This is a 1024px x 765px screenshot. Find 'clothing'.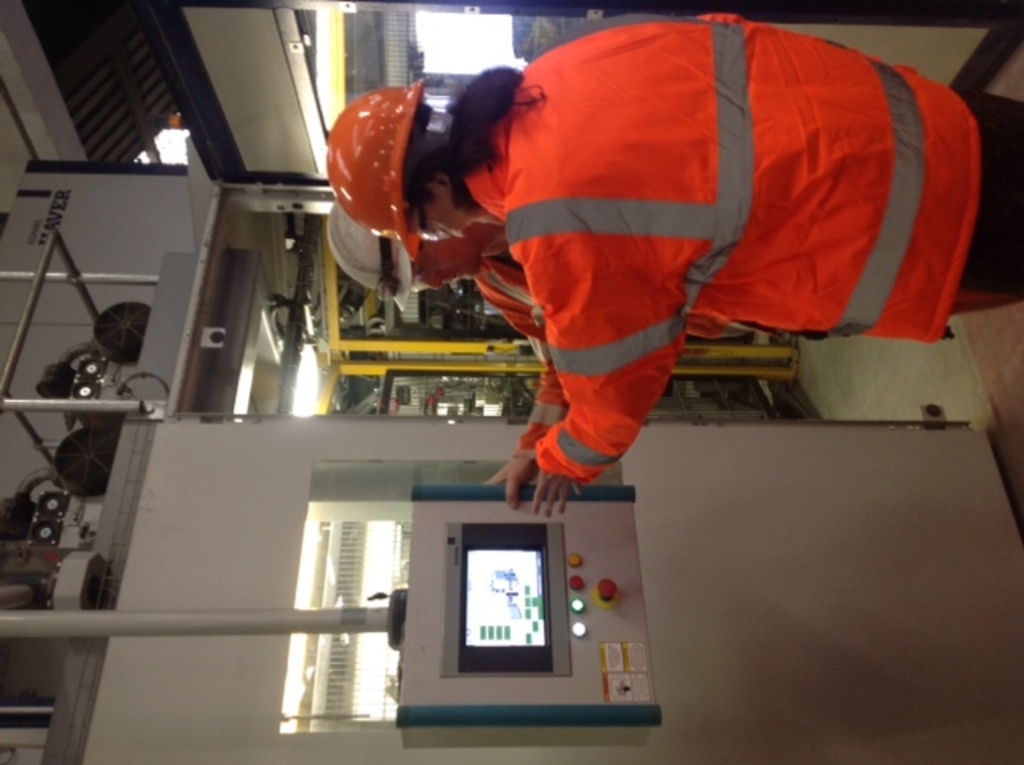
Bounding box: 475,237,766,443.
